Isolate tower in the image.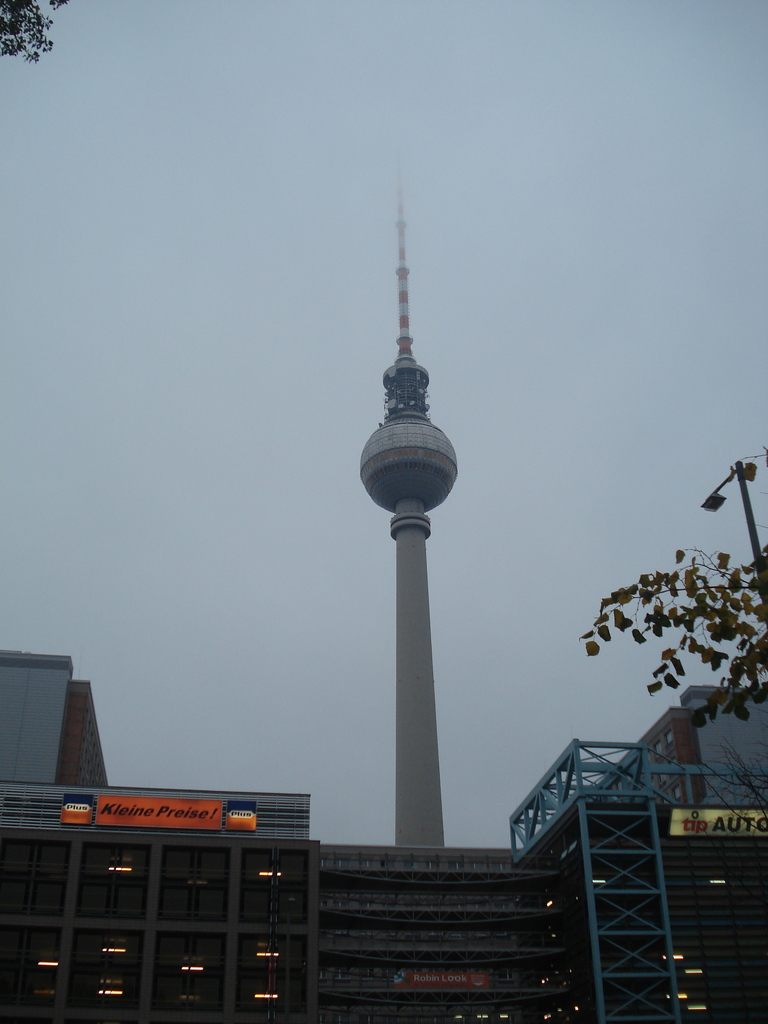
Isolated region: box(355, 183, 458, 847).
